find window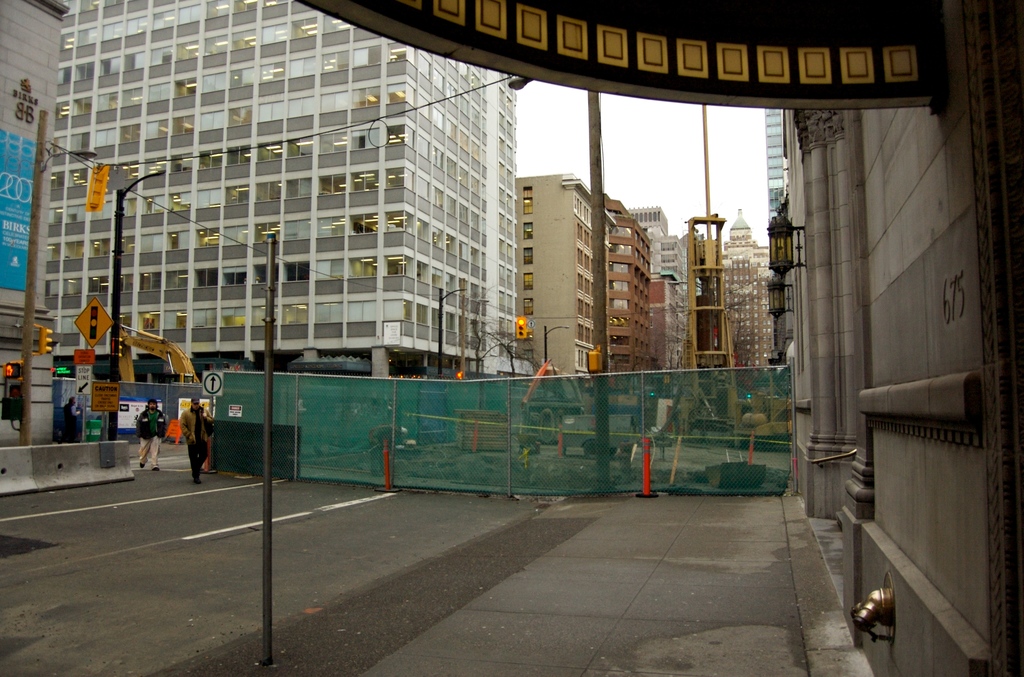
select_region(285, 264, 310, 288)
